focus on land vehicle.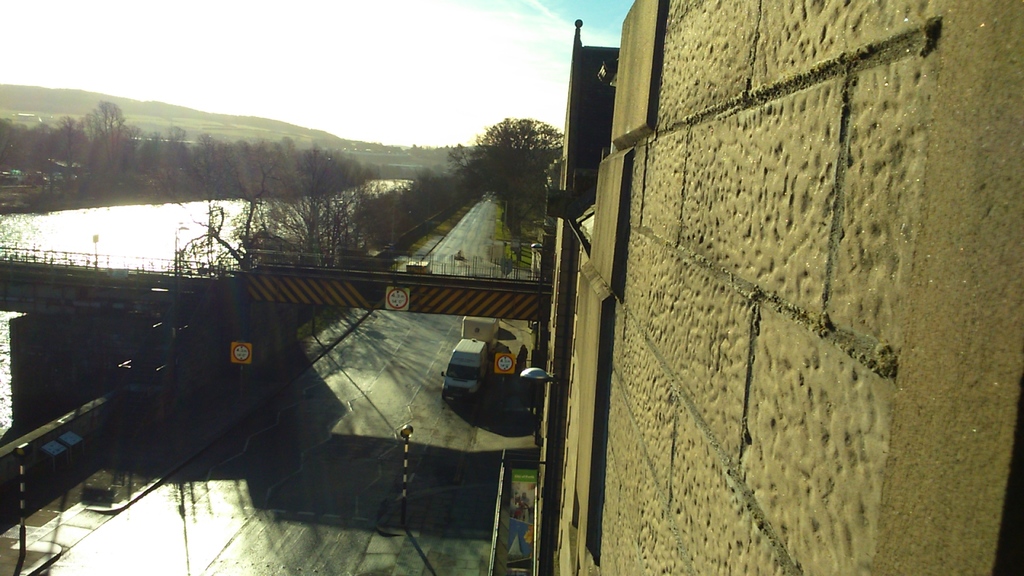
Focused at (x1=429, y1=330, x2=492, y2=417).
